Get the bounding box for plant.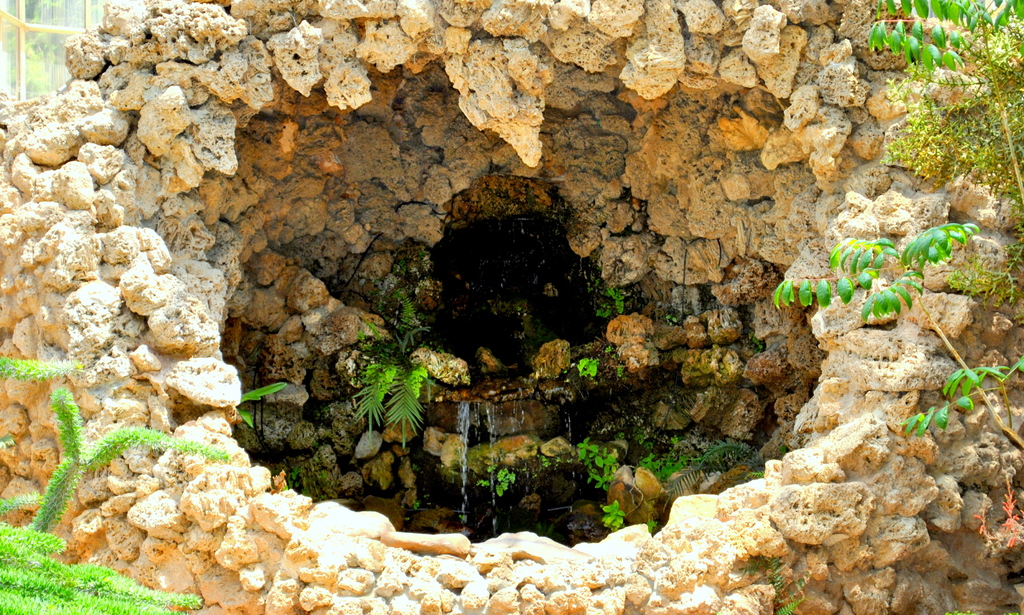
box(346, 288, 430, 455).
